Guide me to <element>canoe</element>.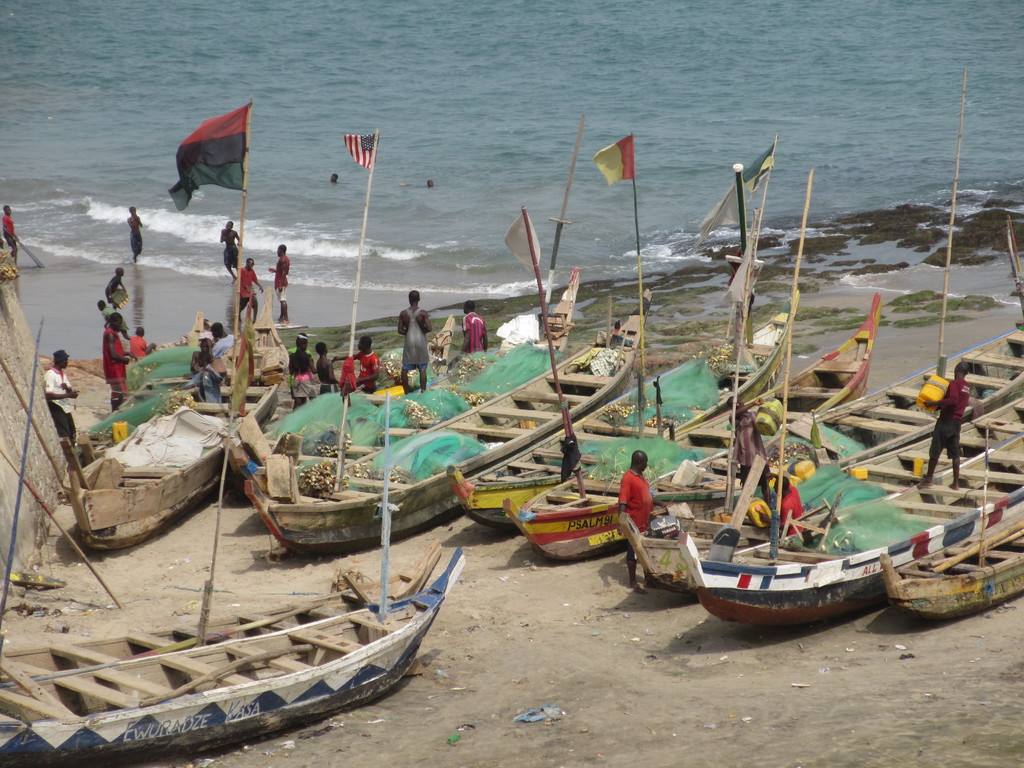
Guidance: l=877, t=507, r=1023, b=622.
